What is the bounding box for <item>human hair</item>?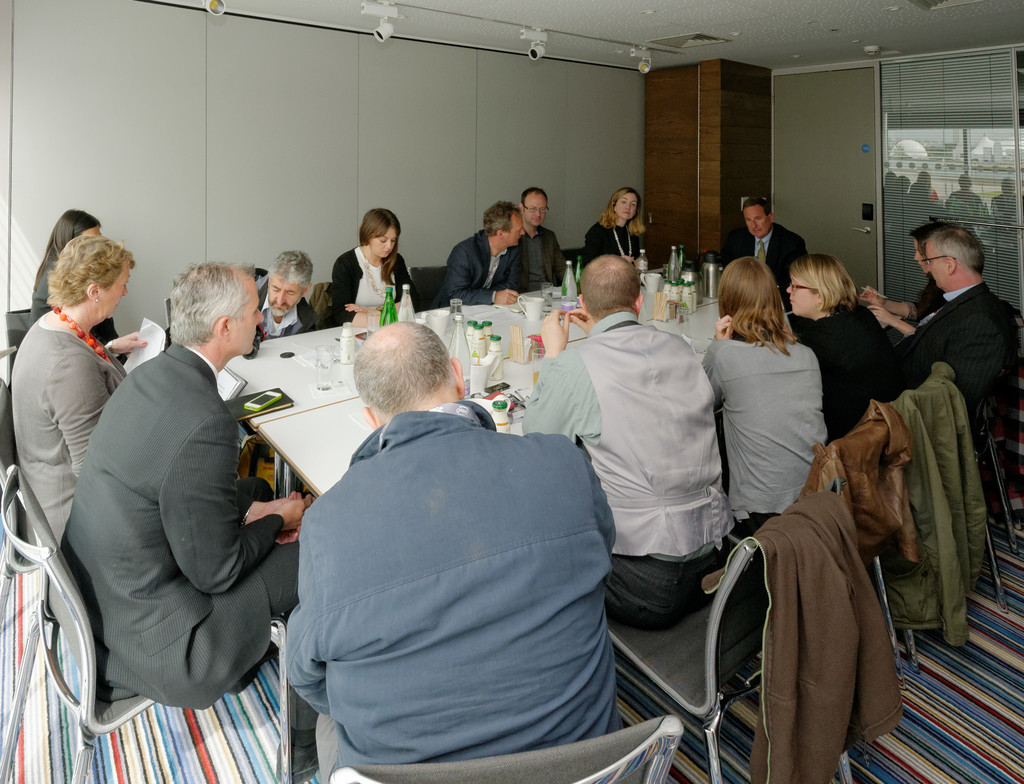
left=576, top=251, right=644, bottom=310.
